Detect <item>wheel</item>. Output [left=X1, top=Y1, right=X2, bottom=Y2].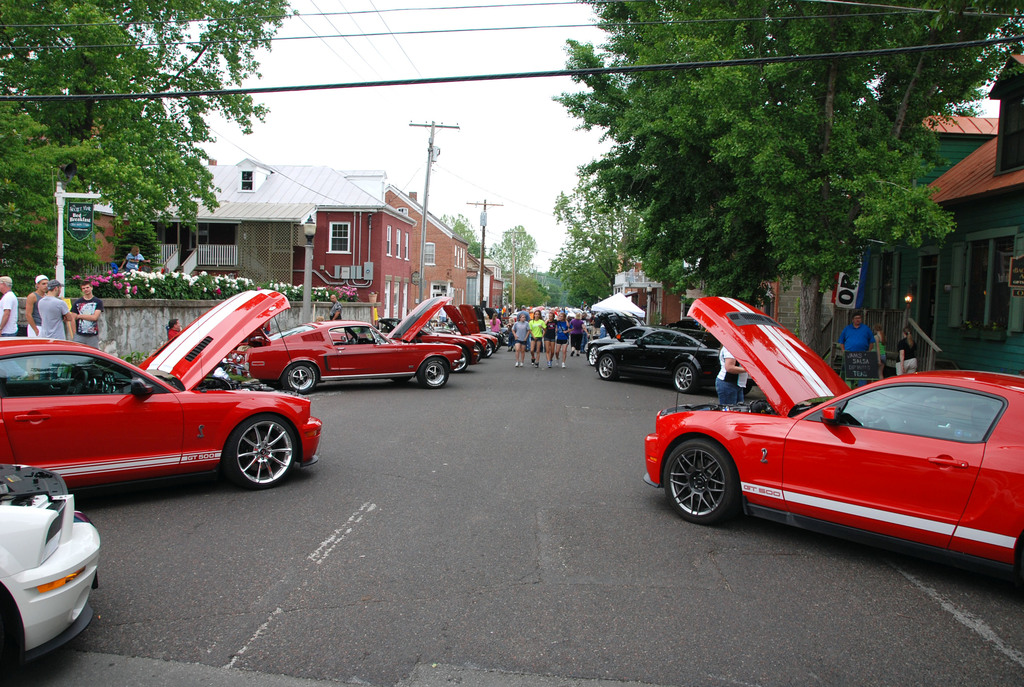
[left=472, top=343, right=483, bottom=365].
